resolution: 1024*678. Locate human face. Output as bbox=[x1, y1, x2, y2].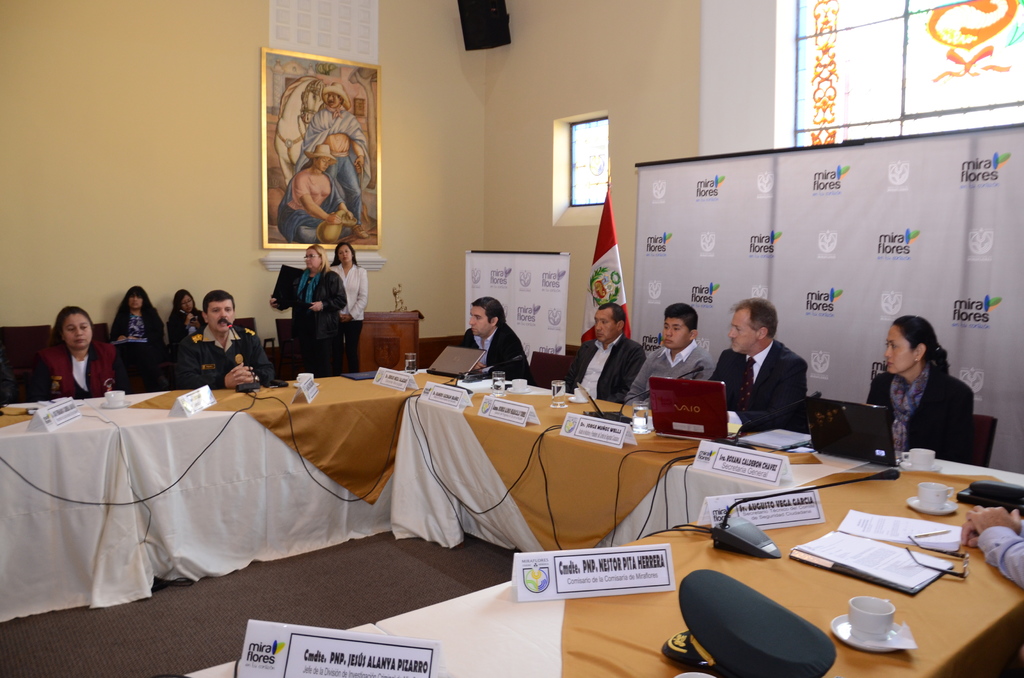
bbox=[340, 246, 353, 264].
